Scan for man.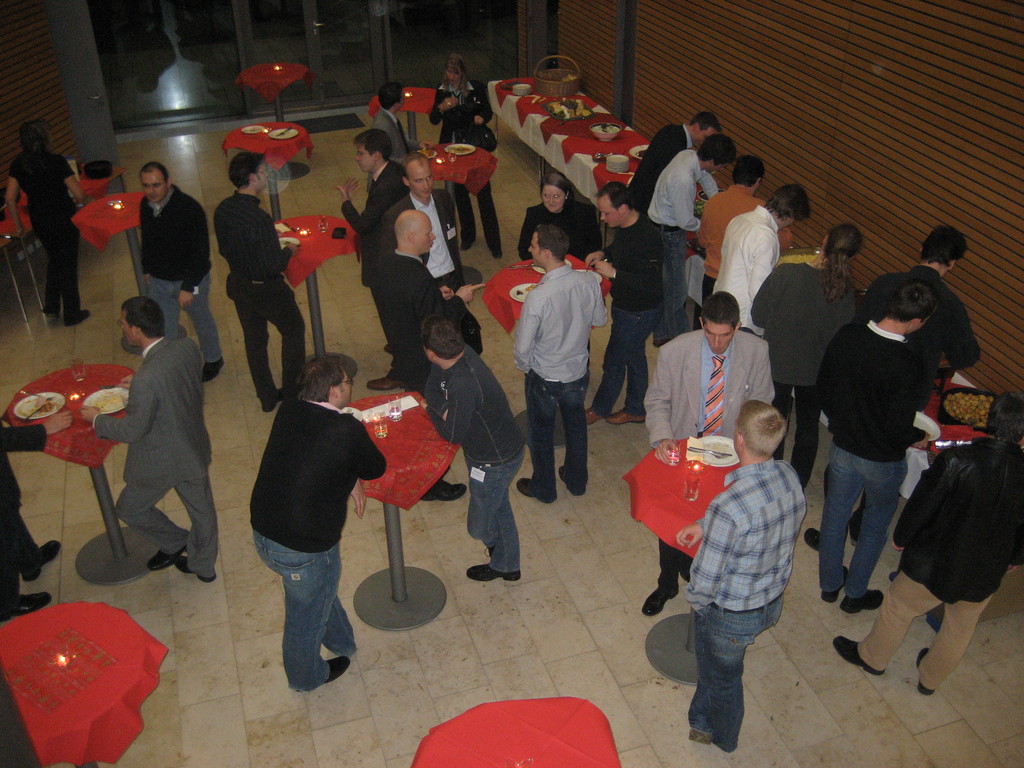
Scan result: 630, 109, 703, 332.
